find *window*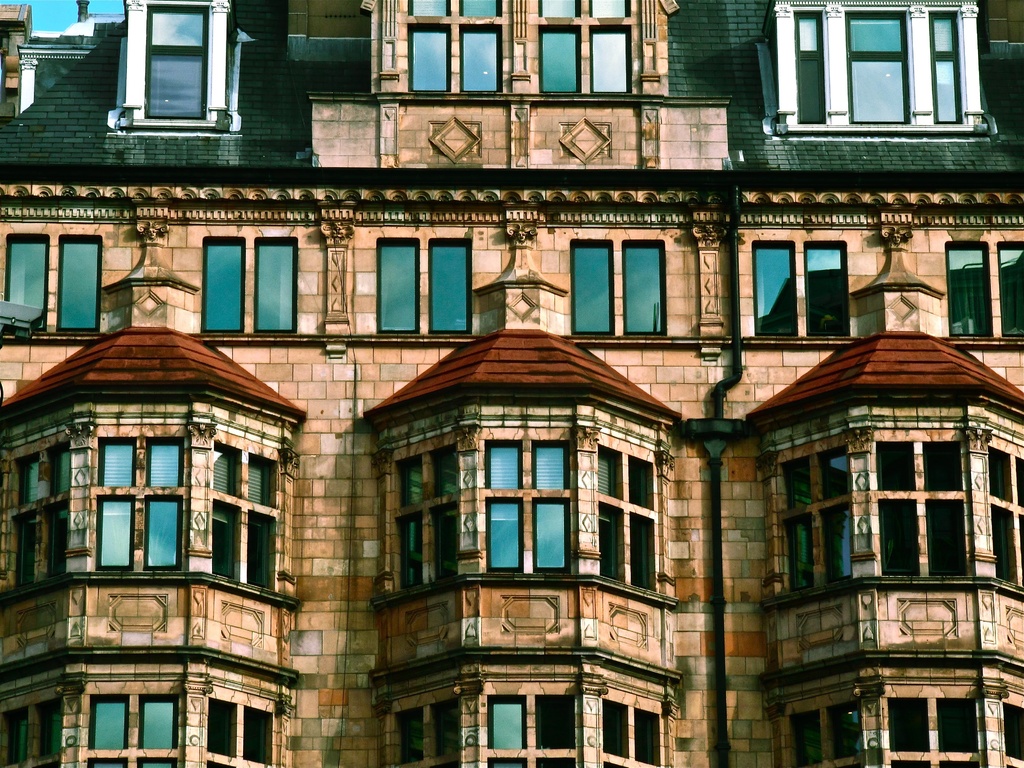
<box>993,514,1013,577</box>
